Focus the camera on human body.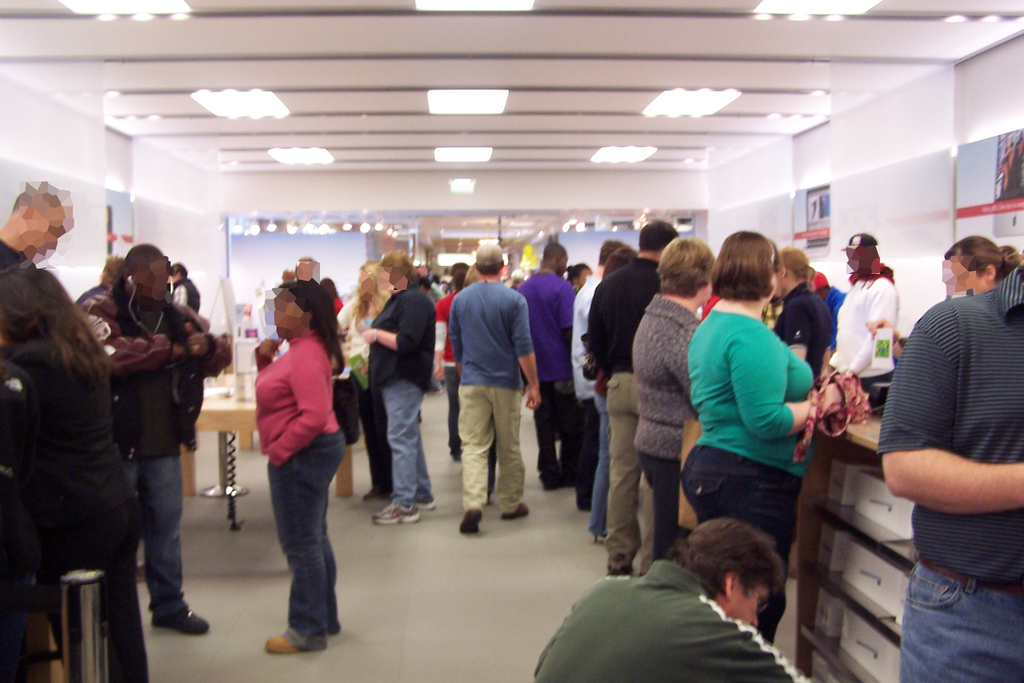
Focus region: box(598, 217, 673, 573).
